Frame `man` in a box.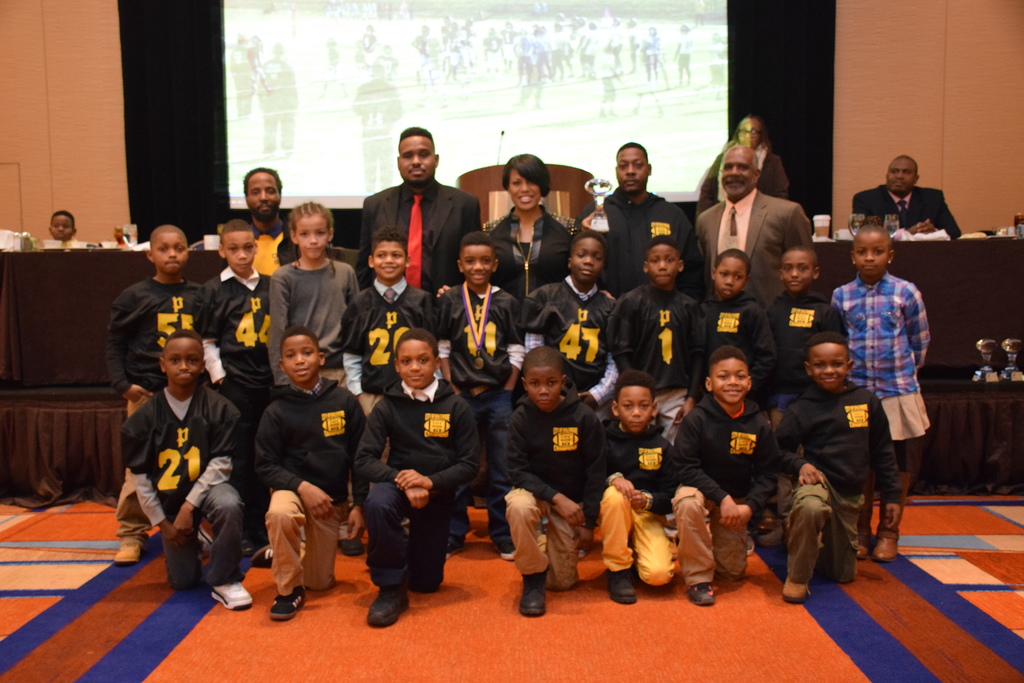
[left=639, top=26, right=666, bottom=88].
